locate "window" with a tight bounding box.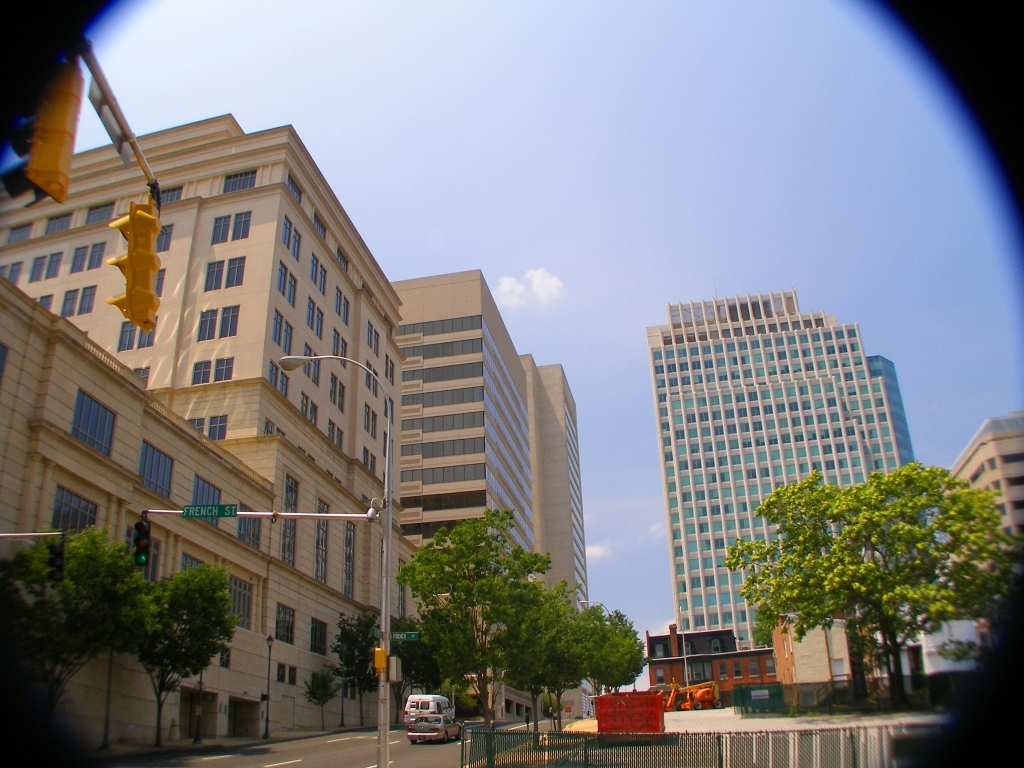
[206,418,227,441].
